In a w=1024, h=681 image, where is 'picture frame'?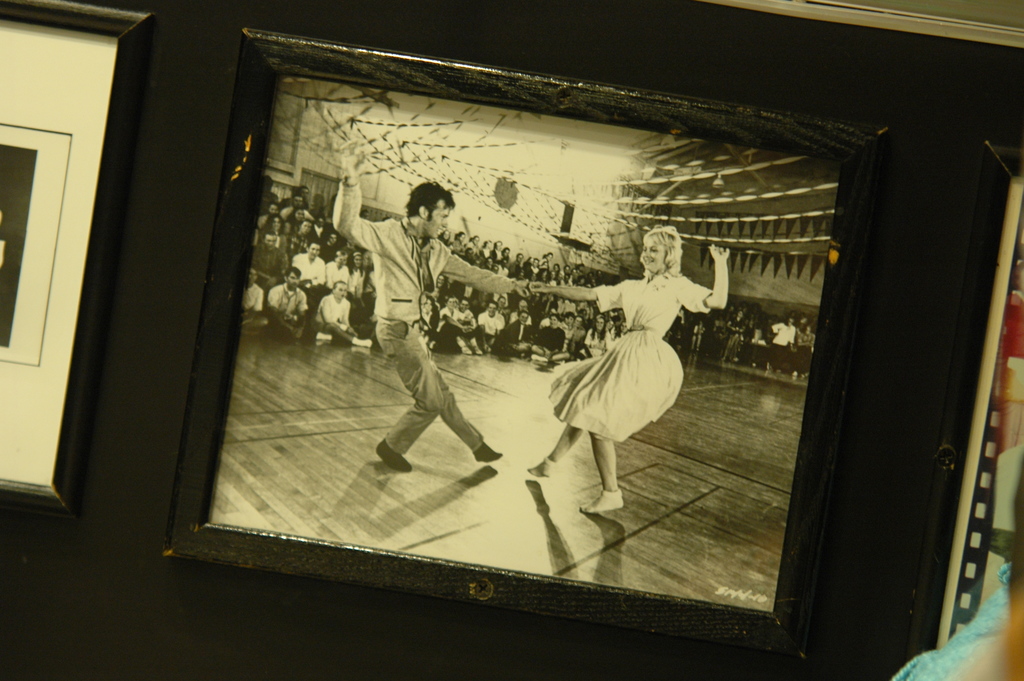
bbox(0, 0, 150, 528).
